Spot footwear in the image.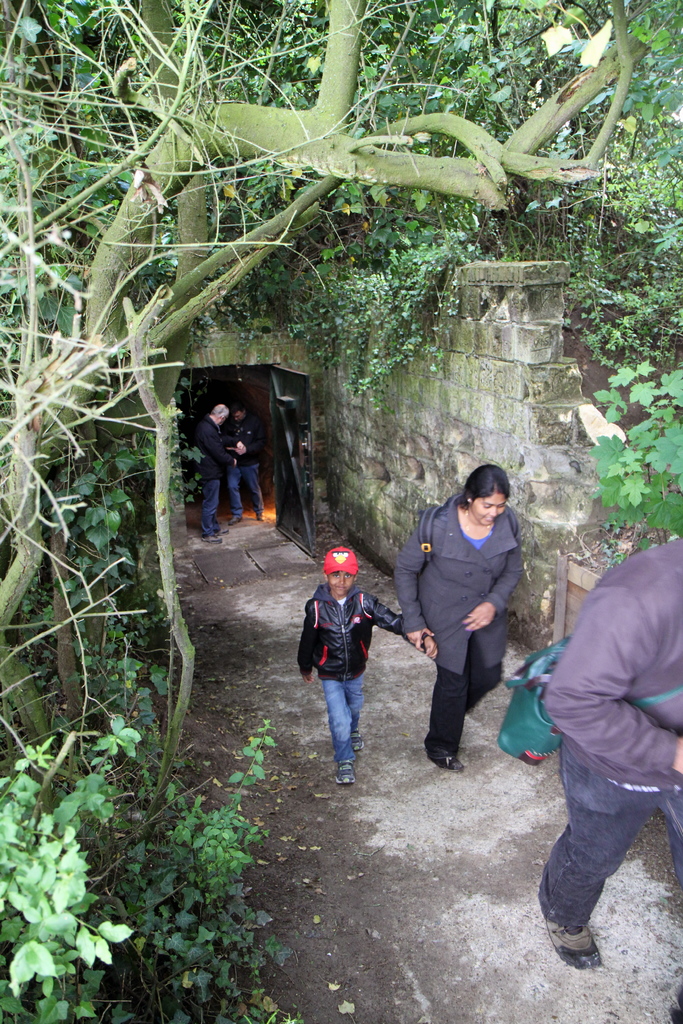
footwear found at Rect(347, 725, 365, 753).
